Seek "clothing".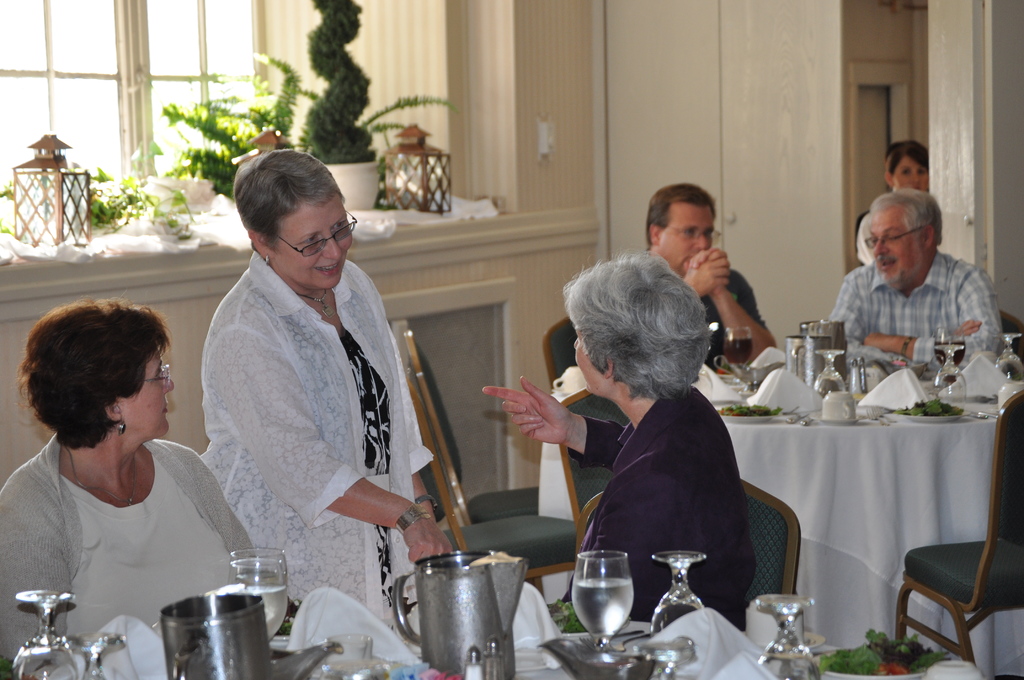
[left=807, top=244, right=1023, bottom=368].
